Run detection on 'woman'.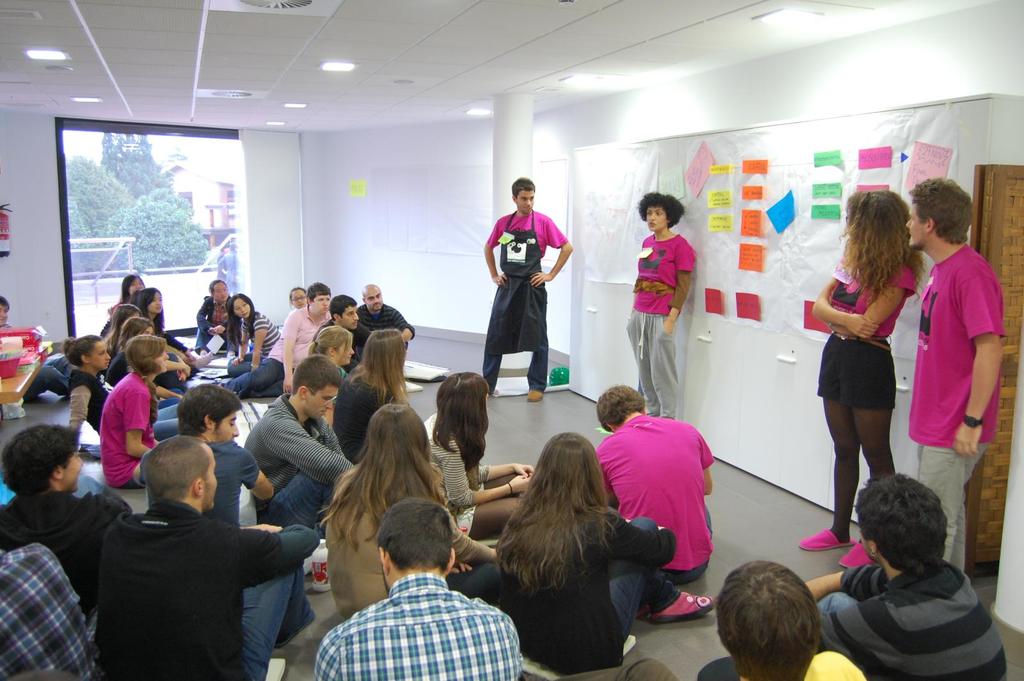
Result: detection(311, 322, 371, 383).
